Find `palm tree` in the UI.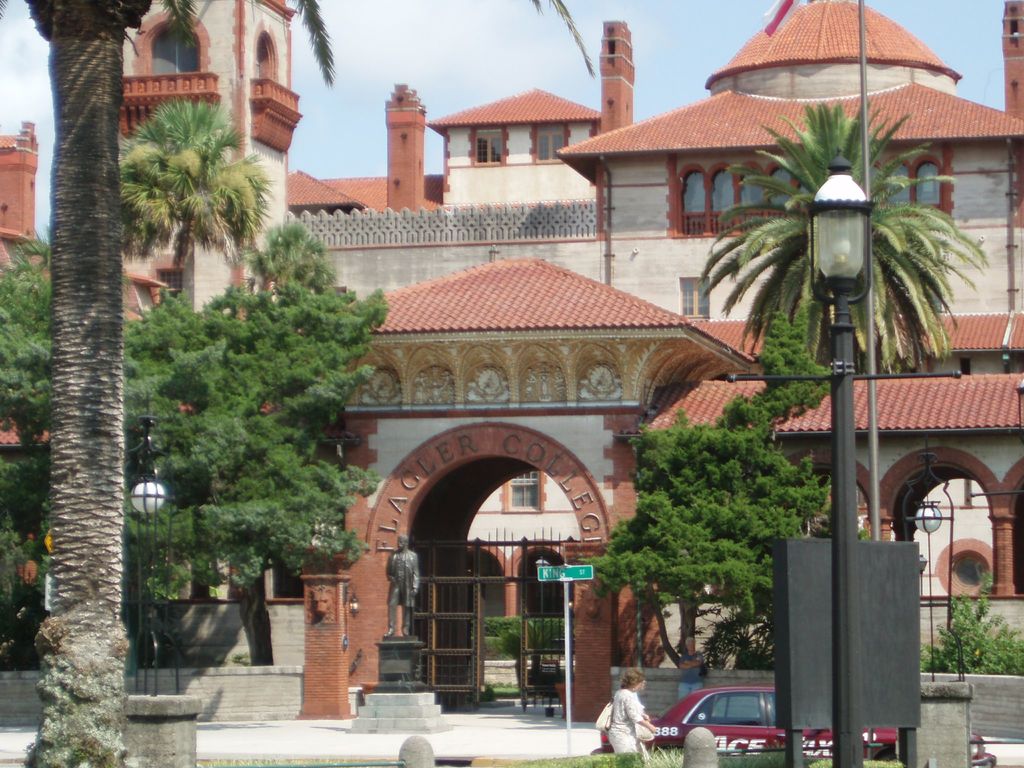
UI element at 111:106:261:304.
